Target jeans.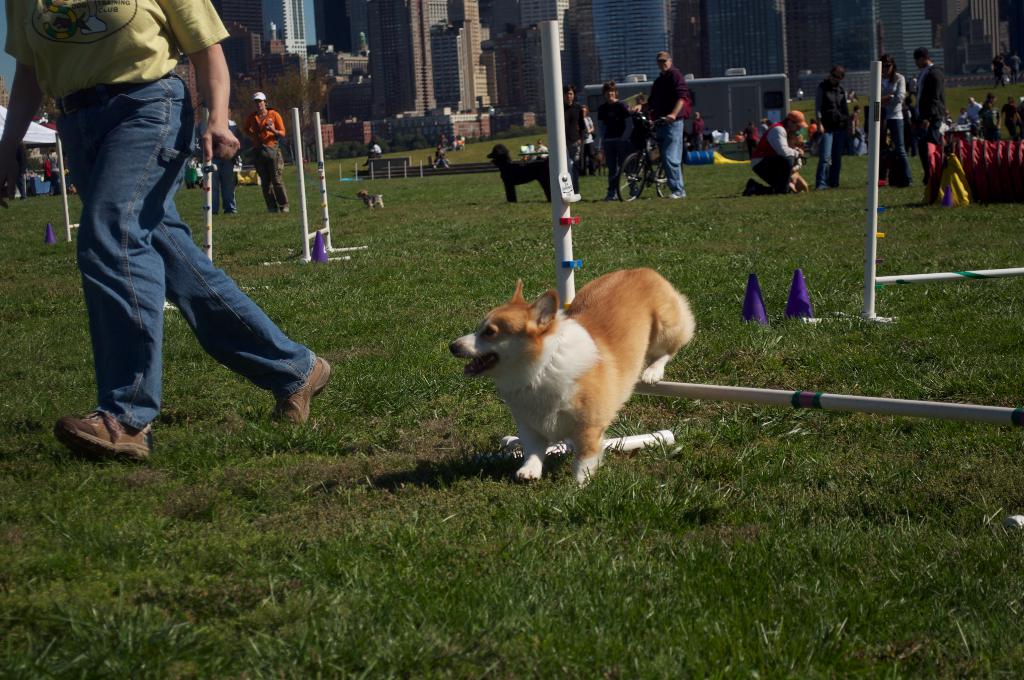
Target region: pyautogui.locateOnScreen(815, 130, 836, 185).
